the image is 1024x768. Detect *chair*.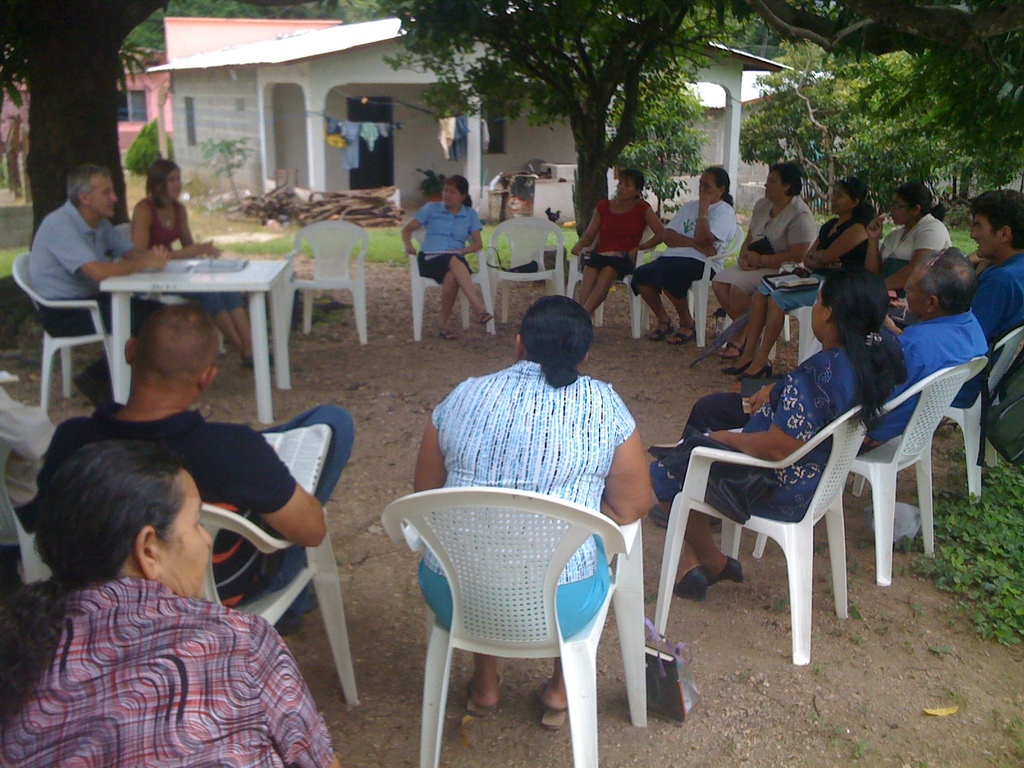
Detection: 386,481,641,767.
